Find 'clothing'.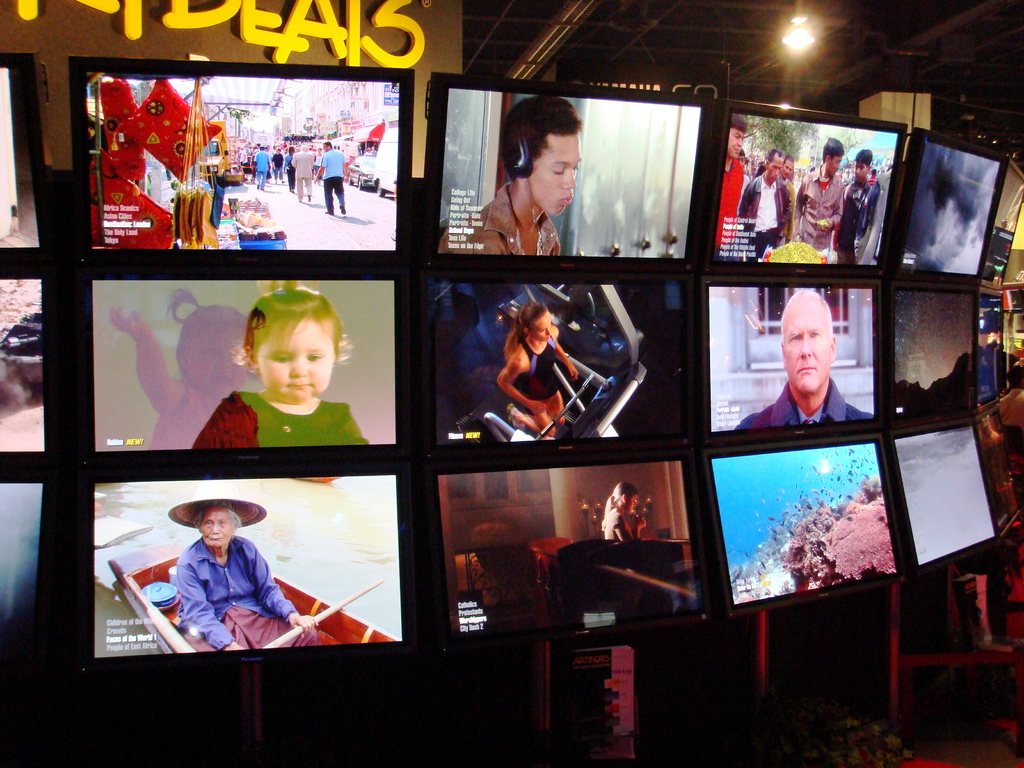
rect(321, 147, 347, 216).
